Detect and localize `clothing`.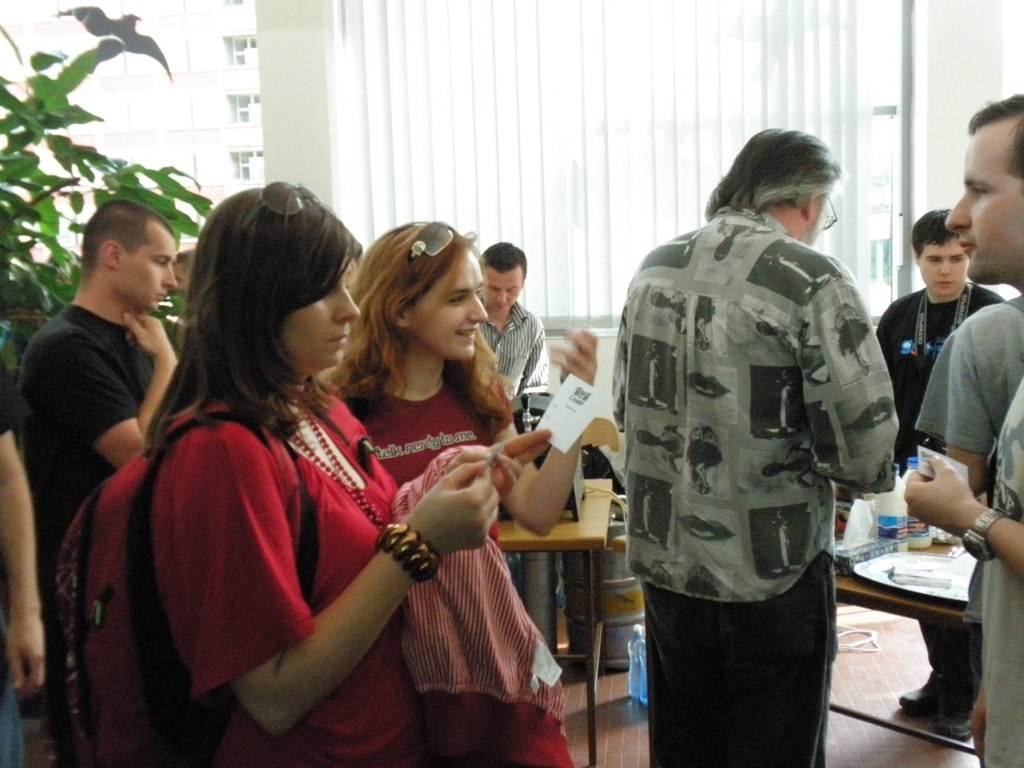
Localized at <box>326,364,503,489</box>.
